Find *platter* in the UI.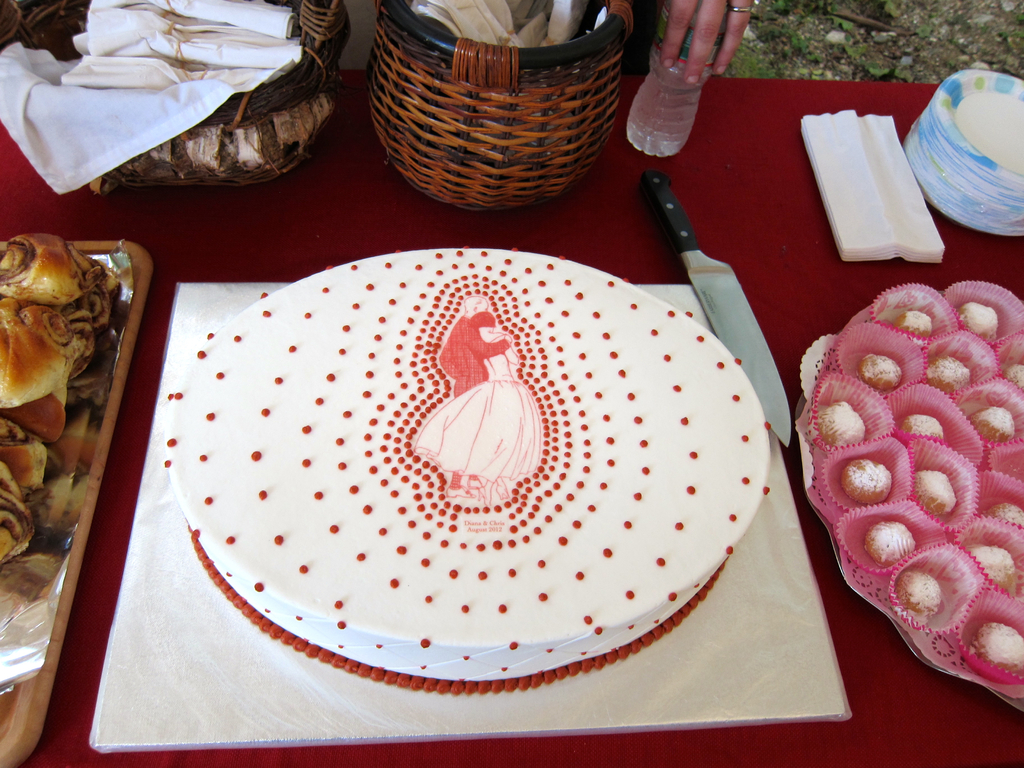
UI element at (x1=794, y1=299, x2=1023, y2=713).
